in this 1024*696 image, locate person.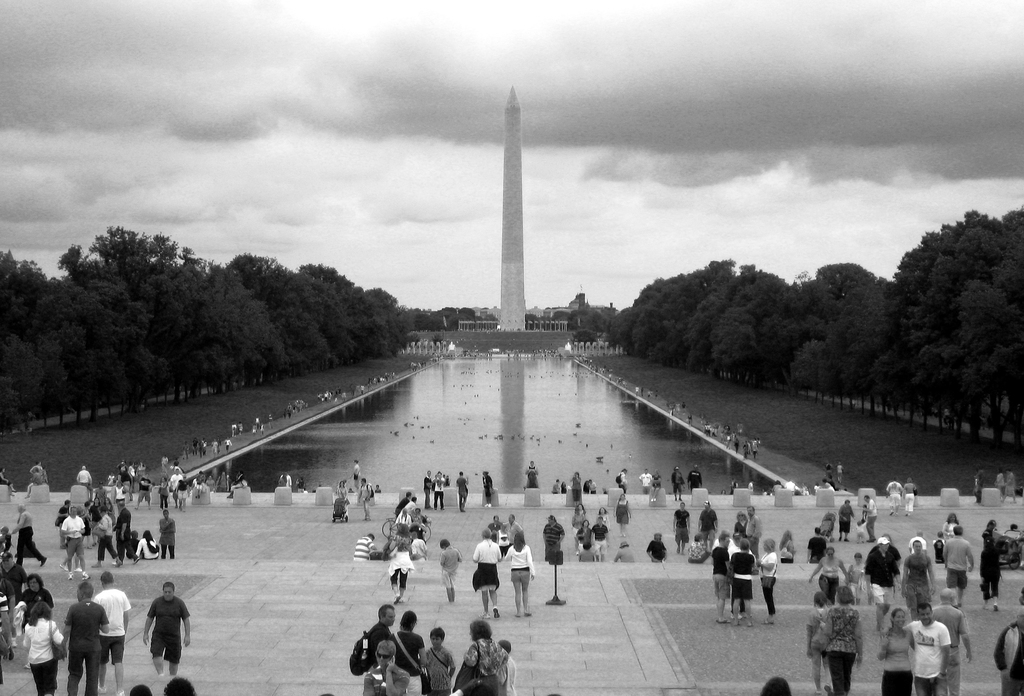
Bounding box: 237/422/241/433.
